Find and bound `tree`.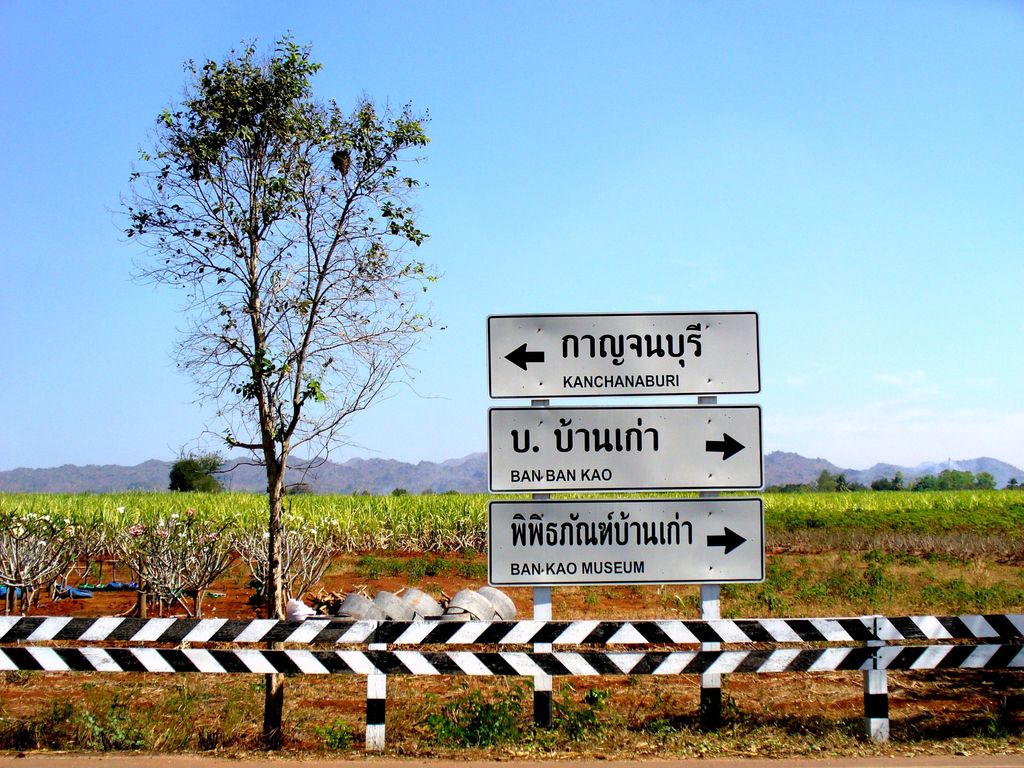
Bound: 351,486,372,495.
